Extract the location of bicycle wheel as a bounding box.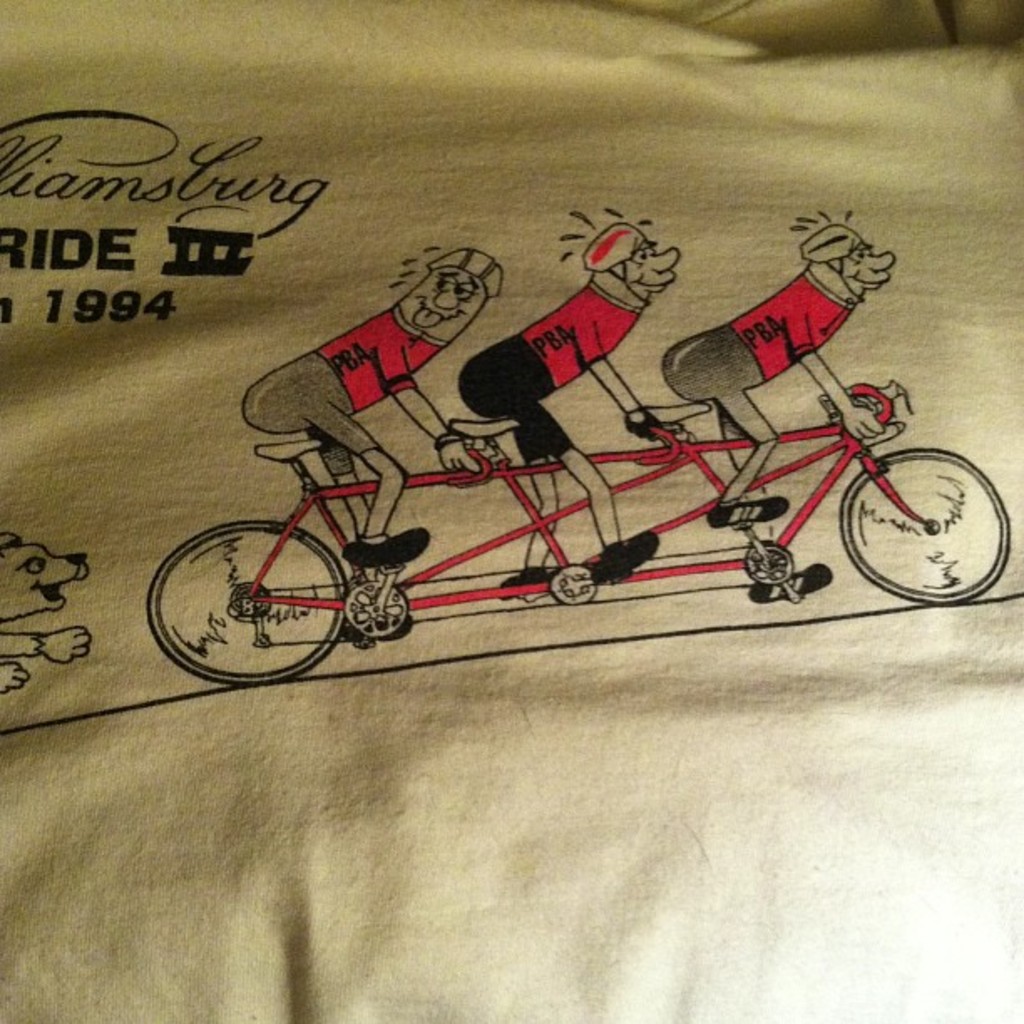
Rect(147, 517, 348, 684).
